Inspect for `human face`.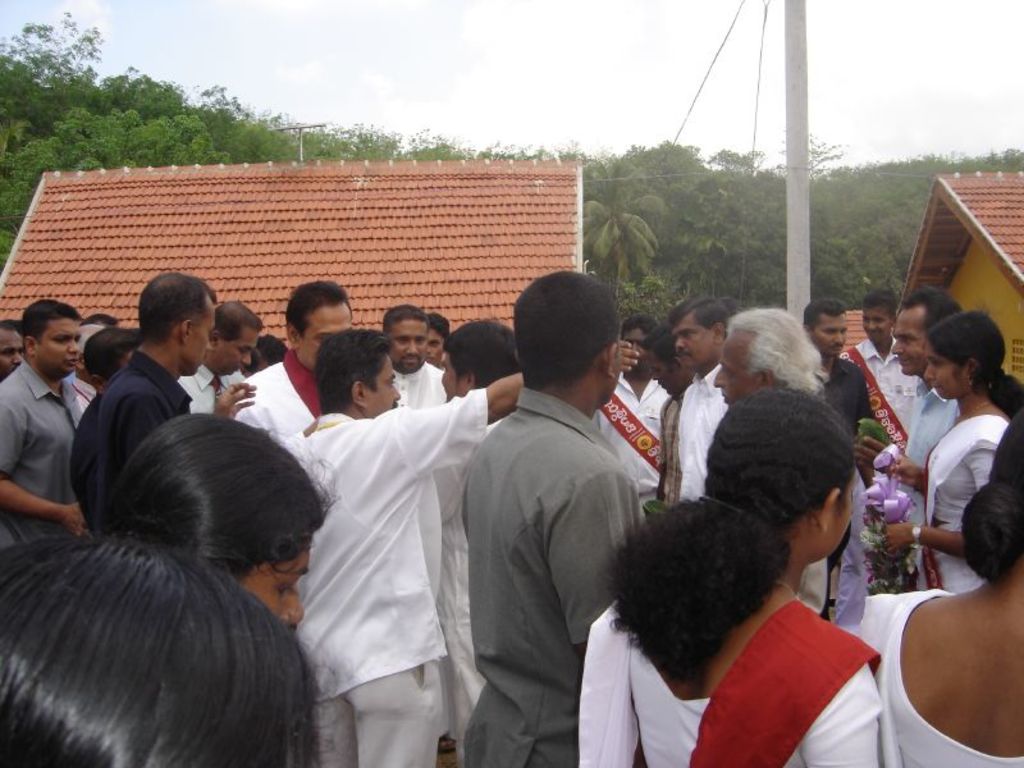
Inspection: crop(40, 311, 81, 372).
